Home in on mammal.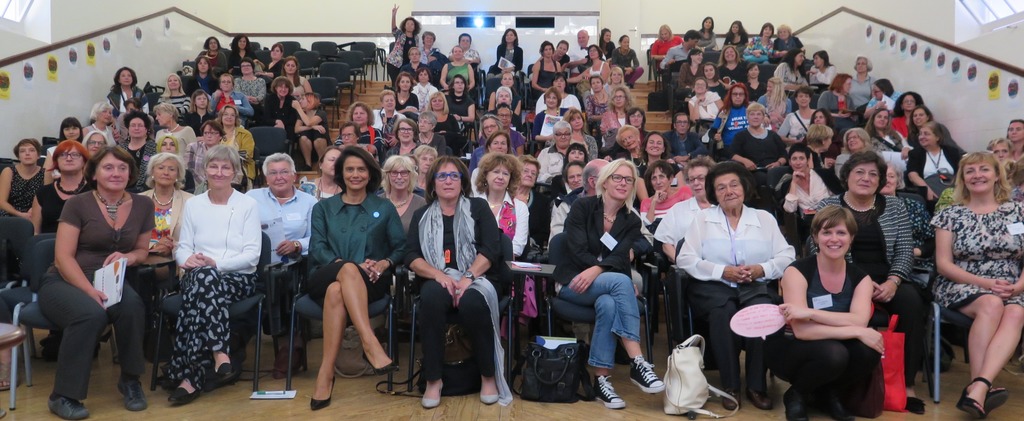
Homed in at detection(563, 141, 589, 166).
